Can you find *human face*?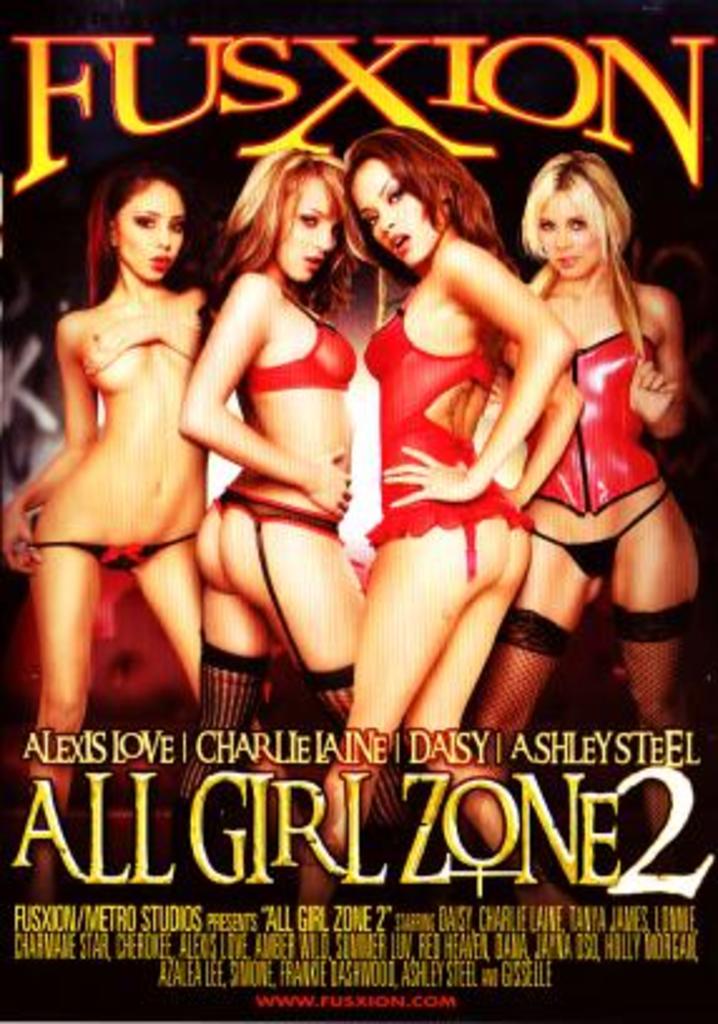
Yes, bounding box: rect(115, 188, 186, 279).
